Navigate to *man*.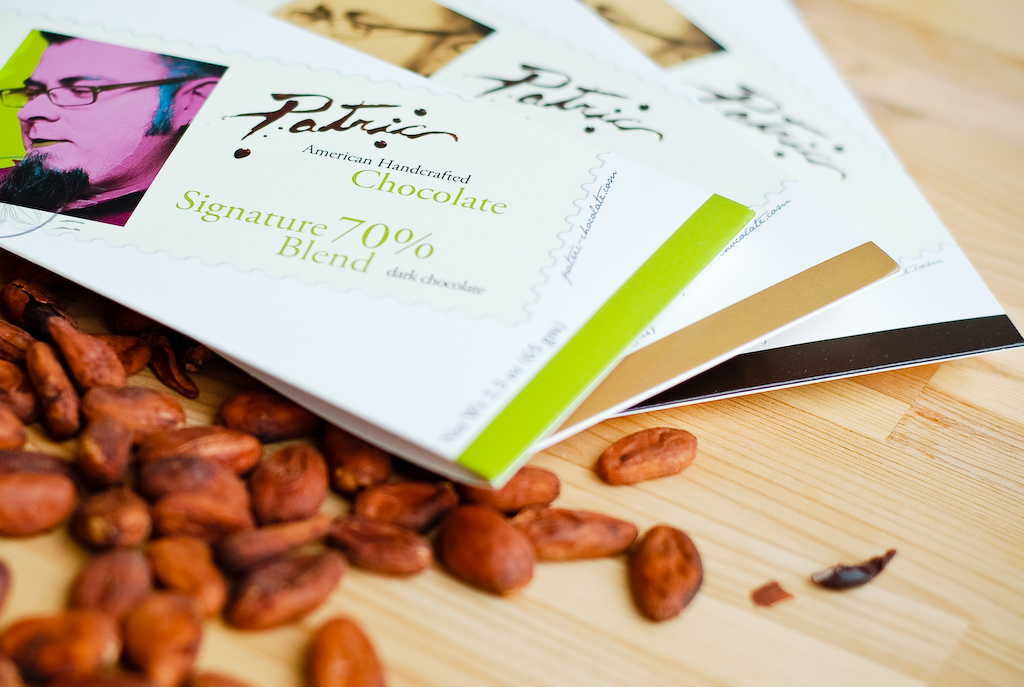
Navigation target: x1=0 y1=18 x2=224 y2=235.
